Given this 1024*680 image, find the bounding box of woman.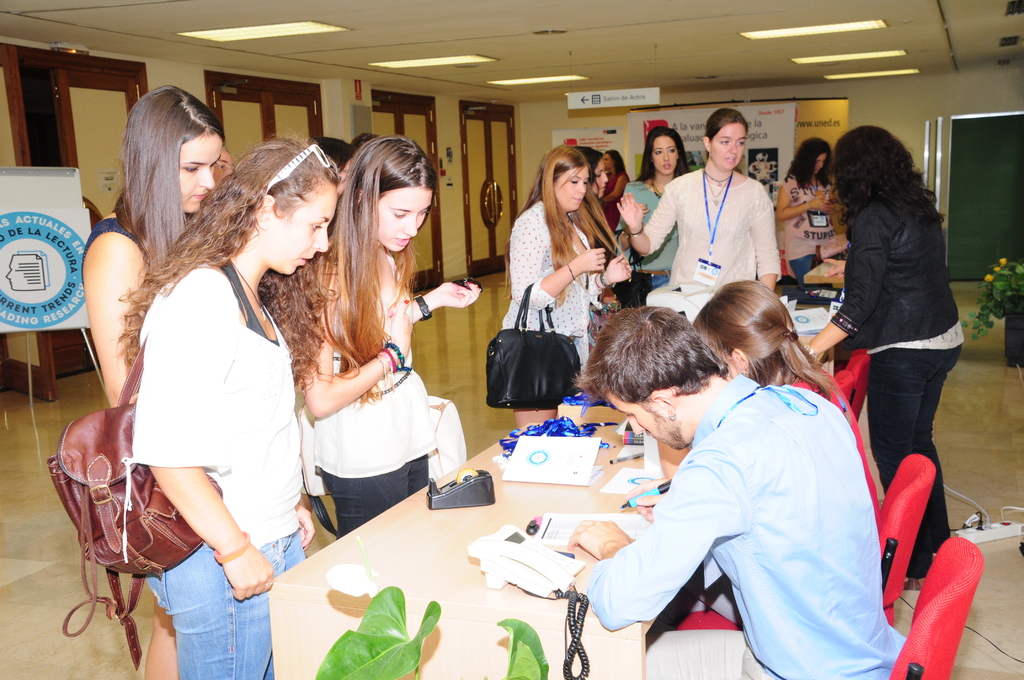
rect(655, 279, 883, 629).
